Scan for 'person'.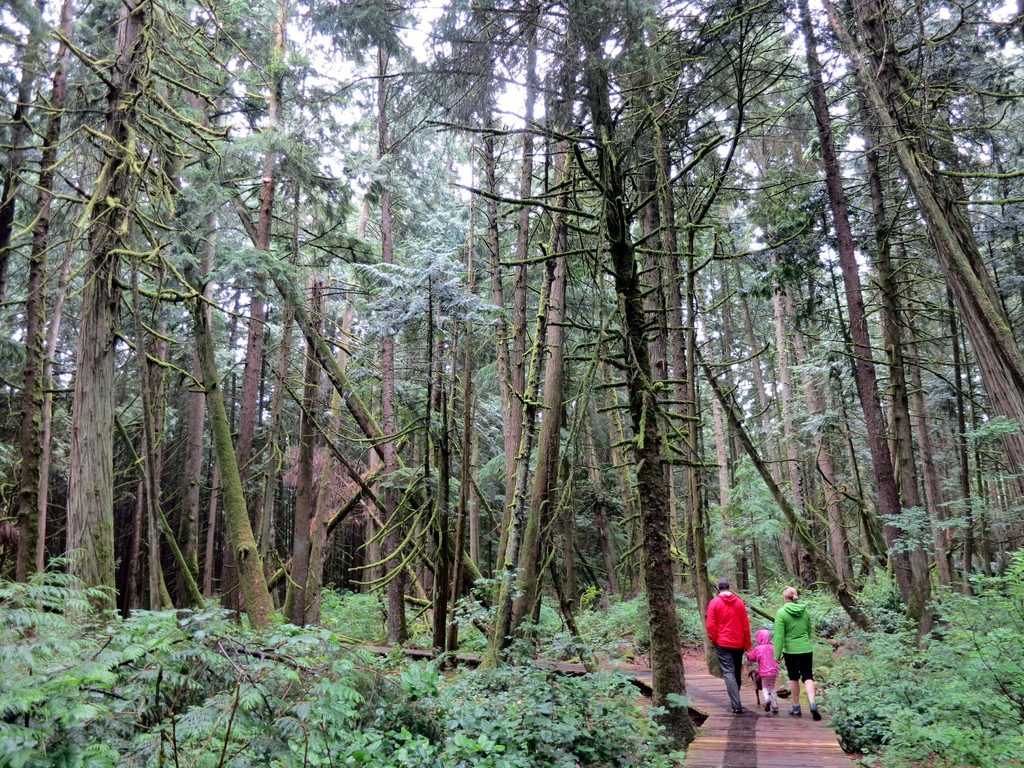
Scan result: [left=706, top=580, right=762, bottom=707].
